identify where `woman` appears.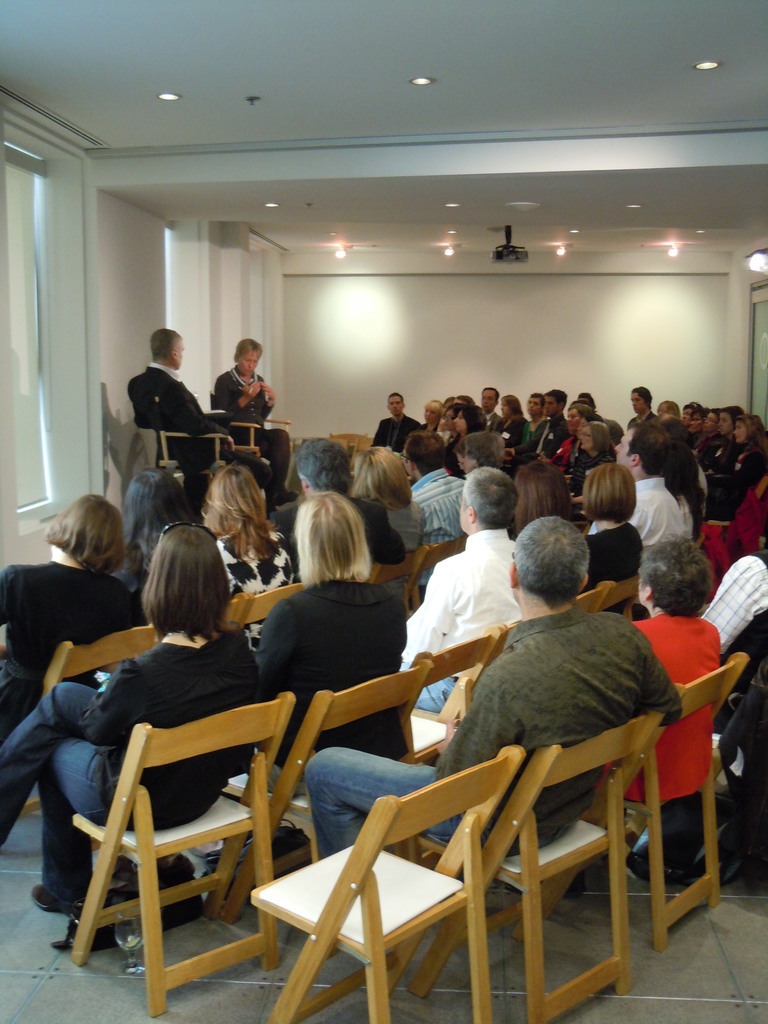
Appears at pyautogui.locateOnScreen(203, 466, 296, 665).
